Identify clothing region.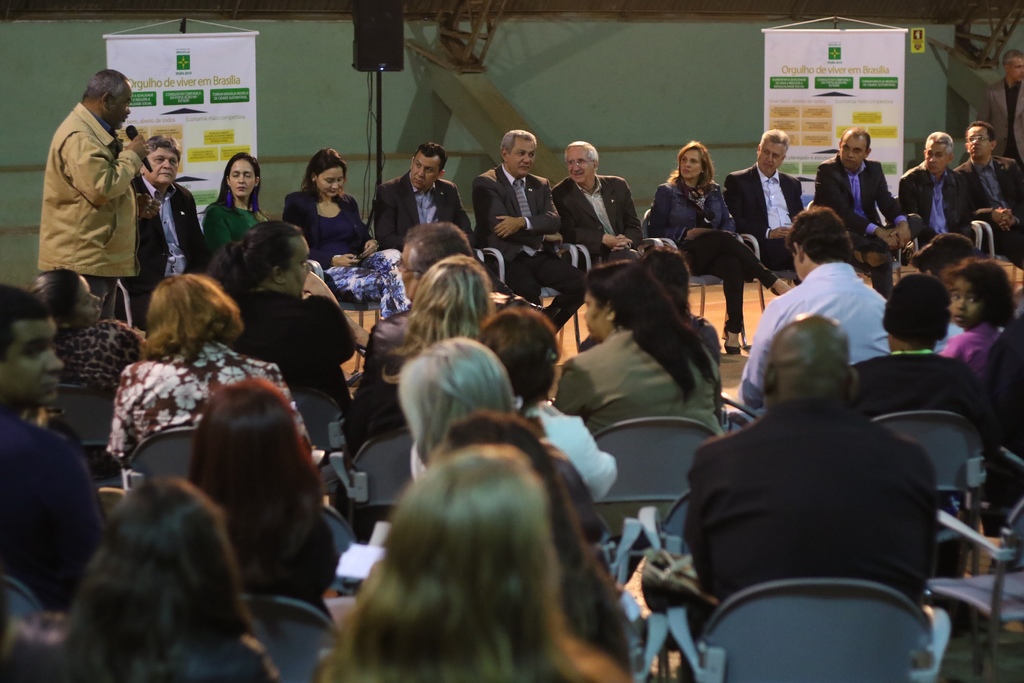
Region: pyautogui.locateOnScreen(471, 169, 595, 329).
